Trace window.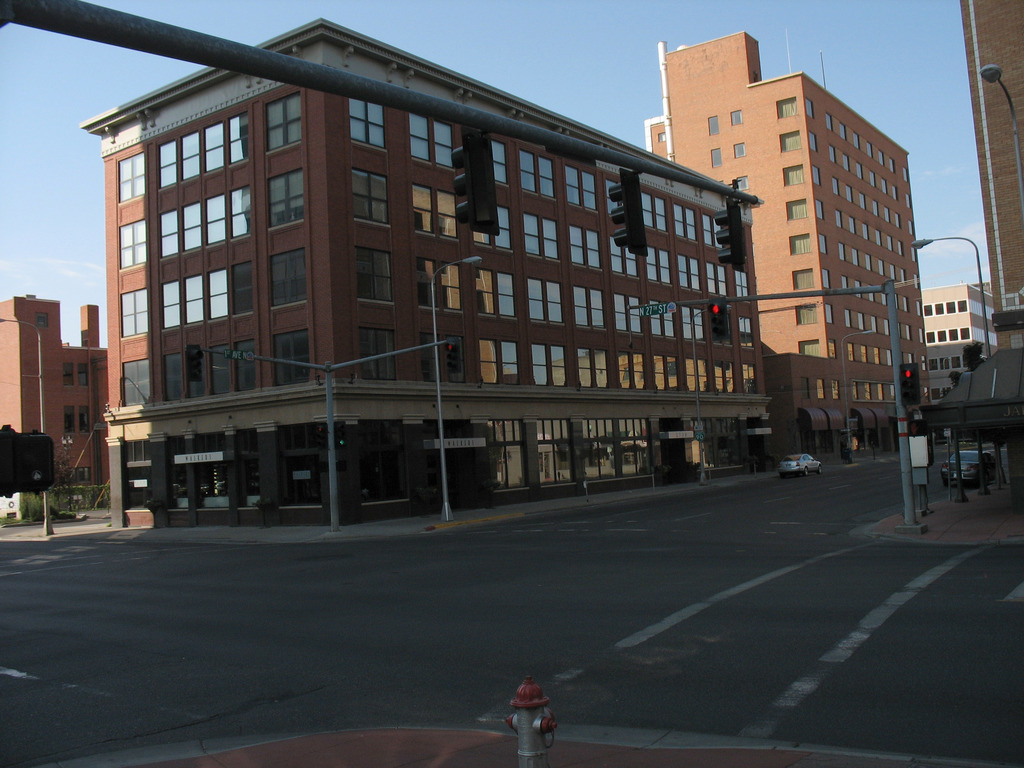
Traced to 863/384/871/399.
